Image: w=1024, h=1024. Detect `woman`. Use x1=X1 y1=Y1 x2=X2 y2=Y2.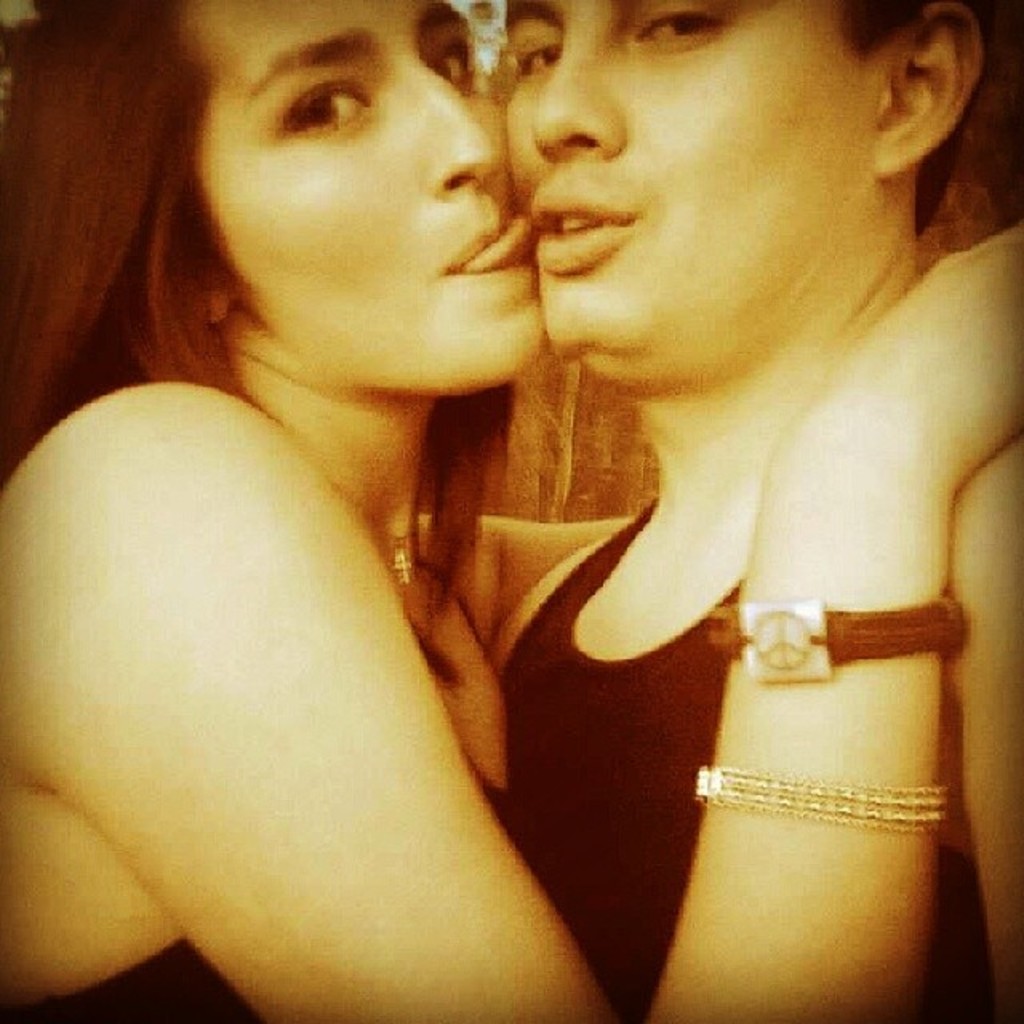
x1=0 y1=0 x2=984 y2=1000.
